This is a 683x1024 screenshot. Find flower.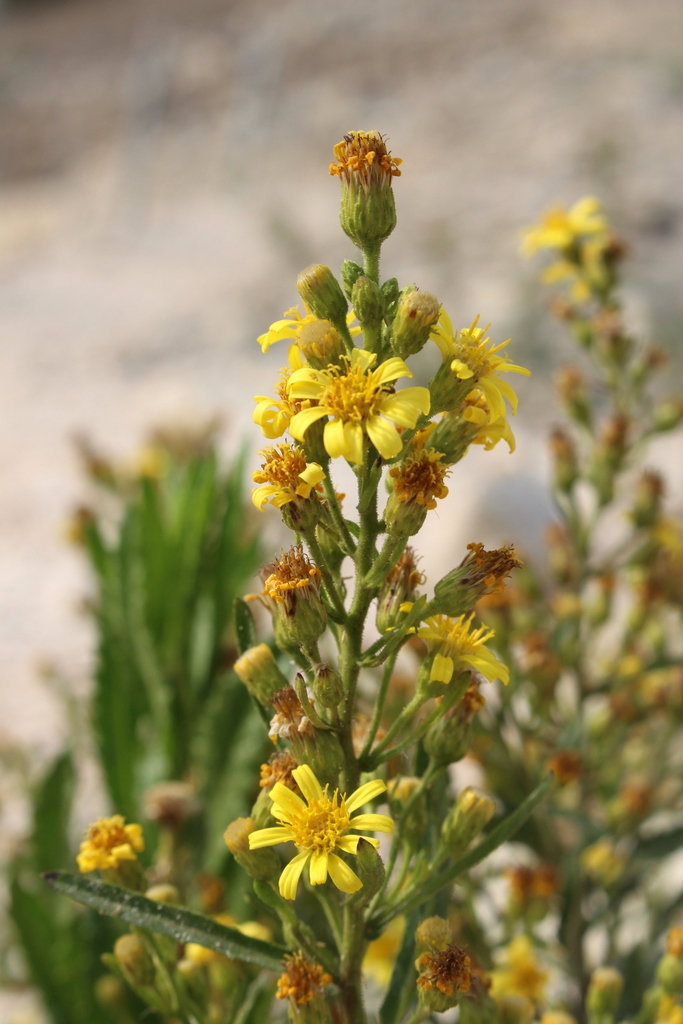
Bounding box: {"x1": 232, "y1": 758, "x2": 394, "y2": 894}.
